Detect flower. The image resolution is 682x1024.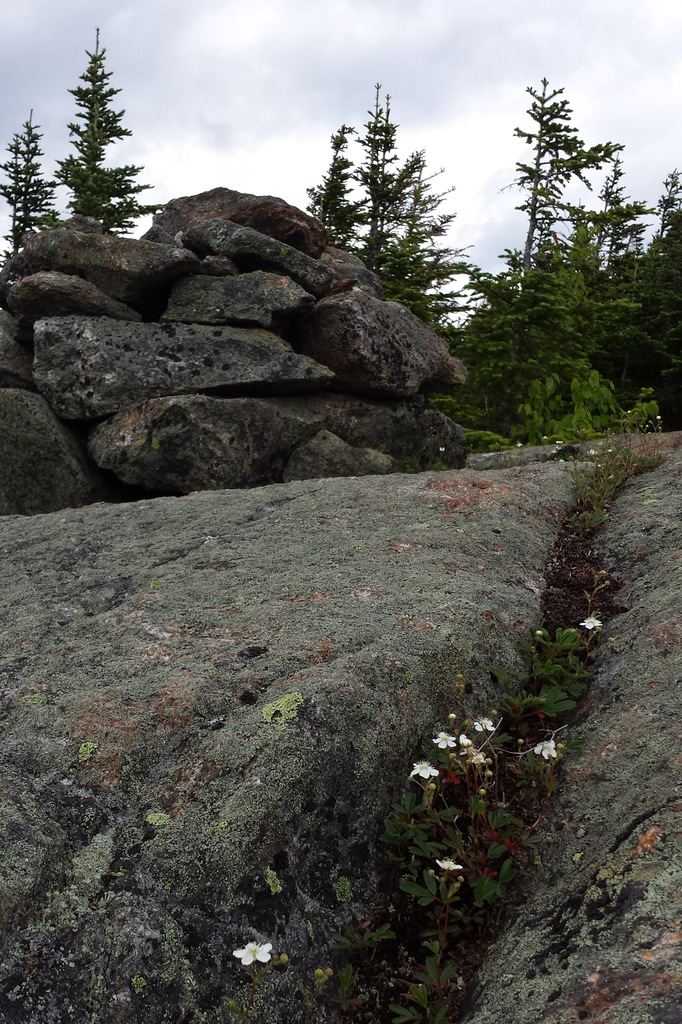
537/735/573/763.
